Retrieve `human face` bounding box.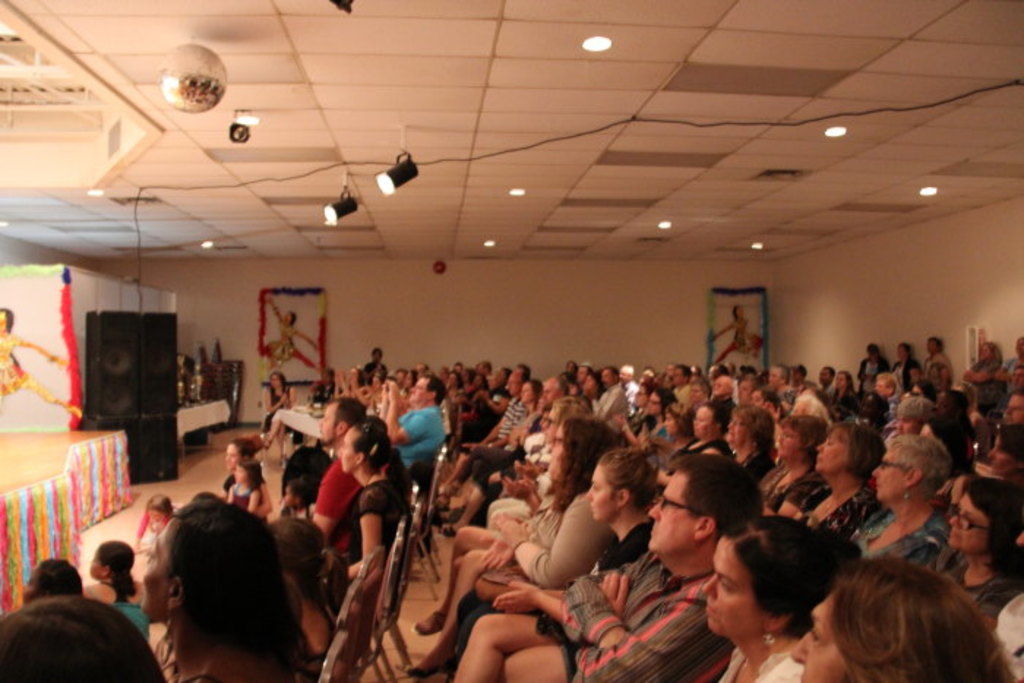
Bounding box: bbox(225, 443, 241, 469).
